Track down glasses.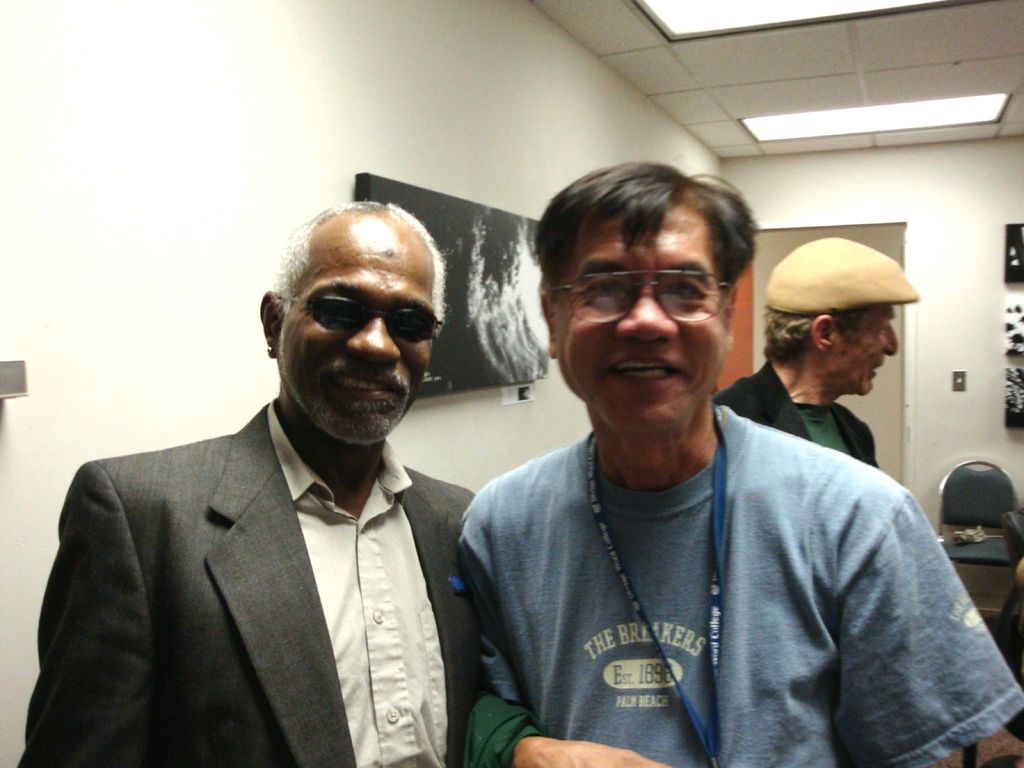
Tracked to detection(554, 271, 739, 337).
